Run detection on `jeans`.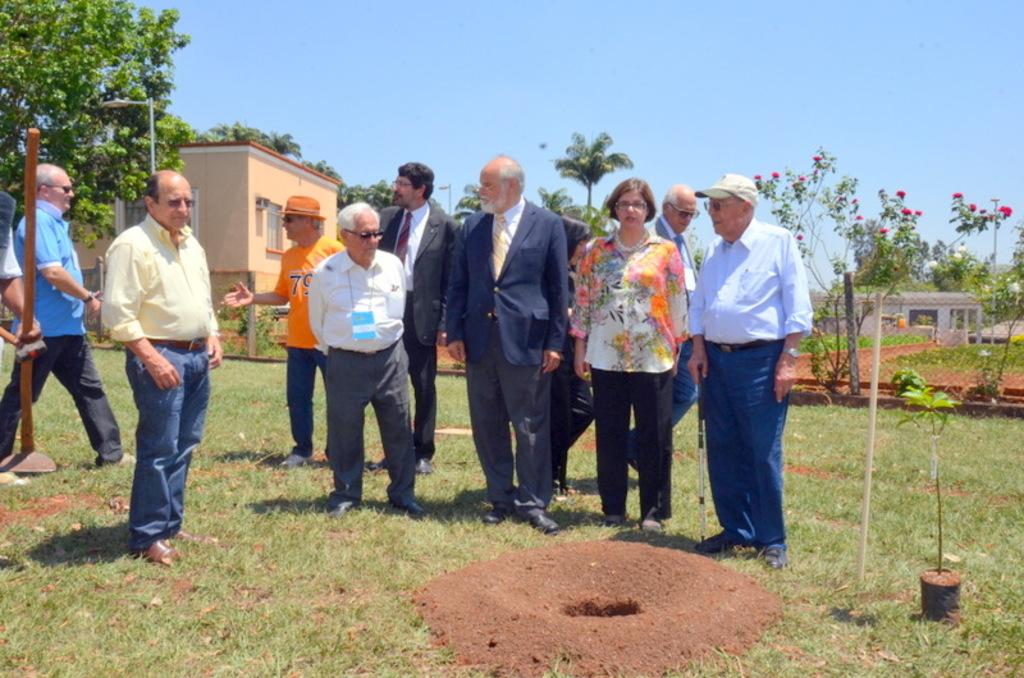
Result: [x1=0, y1=340, x2=124, y2=468].
